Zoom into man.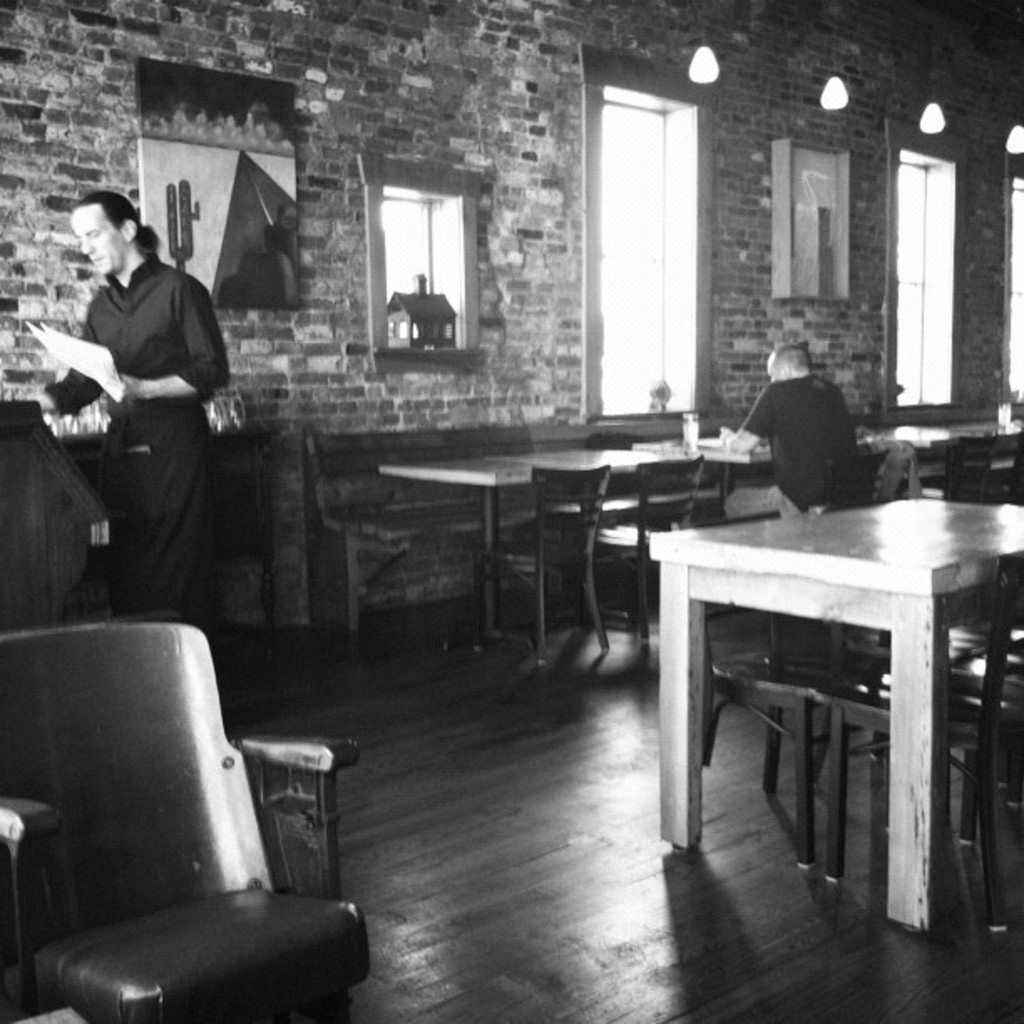
Zoom target: 724:340:858:519.
